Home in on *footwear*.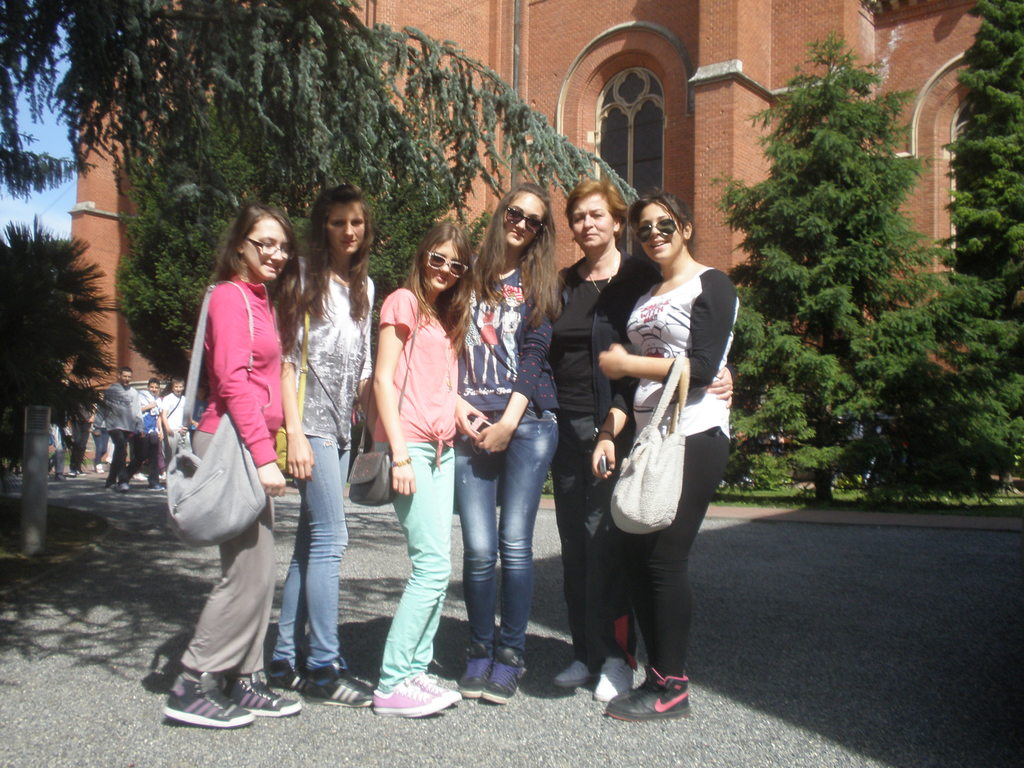
Homed in at [458,638,500,695].
